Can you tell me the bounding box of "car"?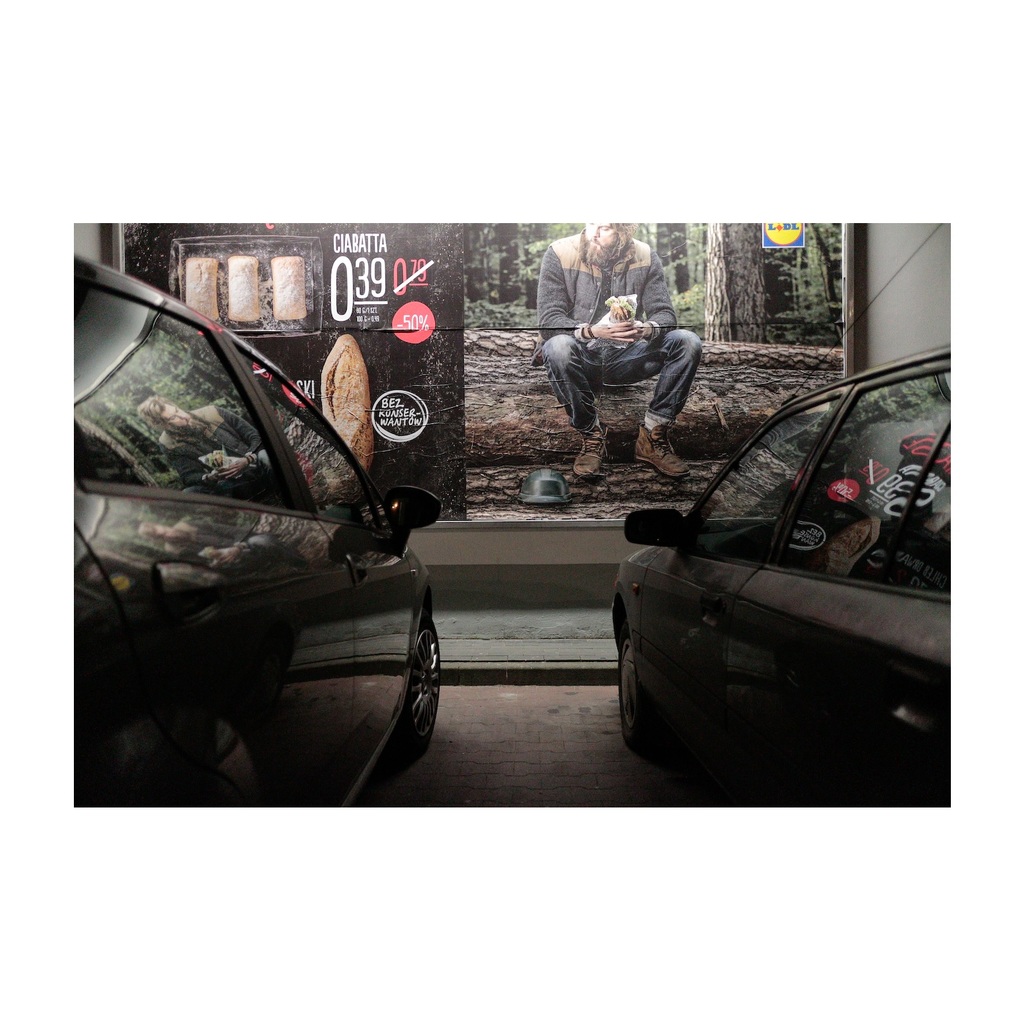
bbox(76, 256, 443, 805).
